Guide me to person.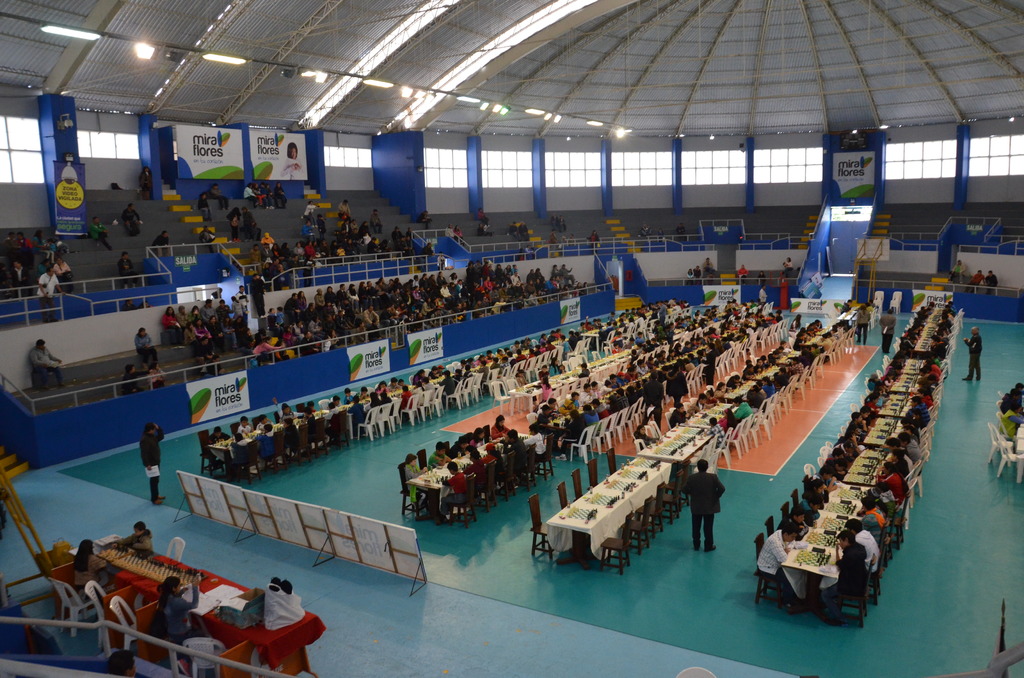
Guidance: [x1=358, y1=220, x2=369, y2=239].
